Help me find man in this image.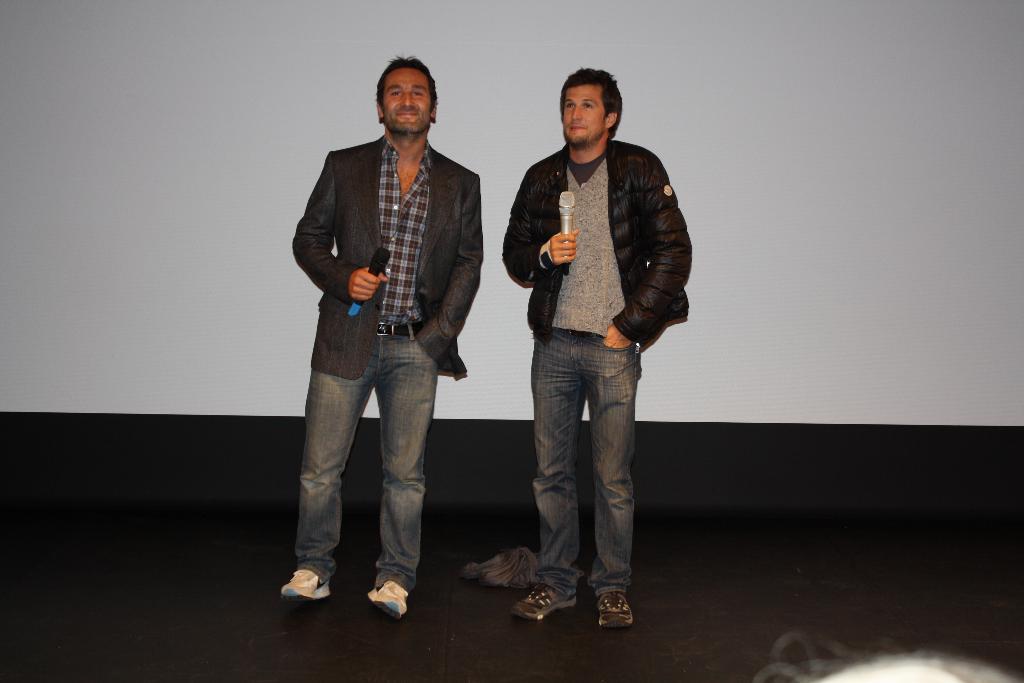
Found it: bbox=(282, 67, 497, 591).
